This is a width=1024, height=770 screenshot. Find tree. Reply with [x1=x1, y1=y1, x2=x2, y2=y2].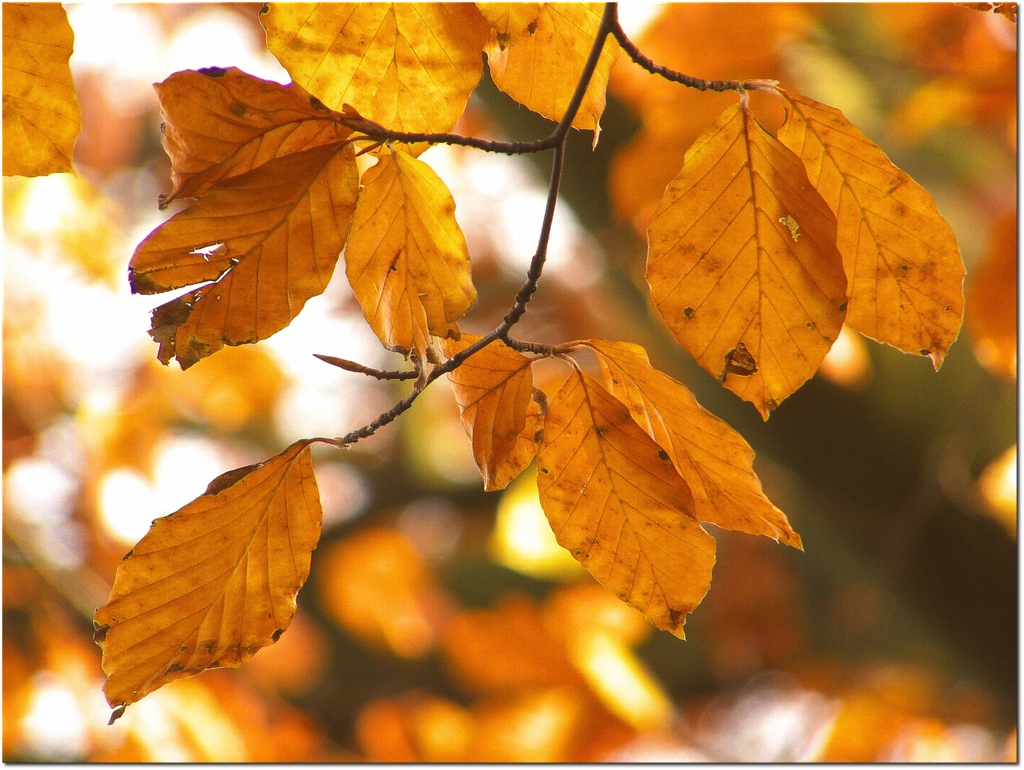
[x1=0, y1=0, x2=1023, y2=728].
